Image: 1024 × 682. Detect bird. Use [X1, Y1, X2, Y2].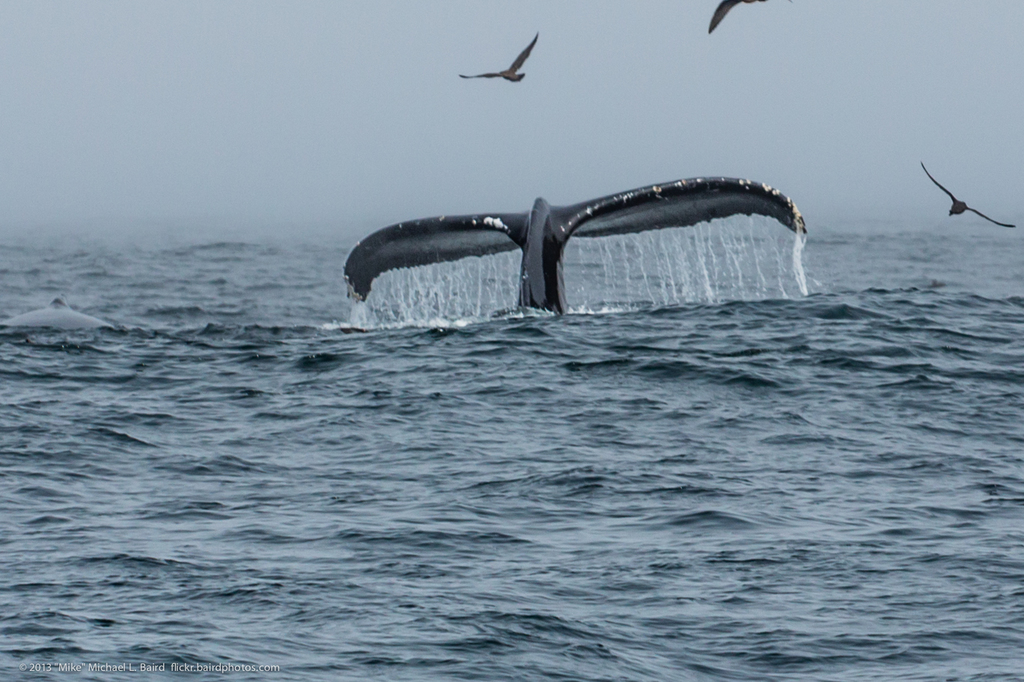
[922, 152, 1023, 225].
